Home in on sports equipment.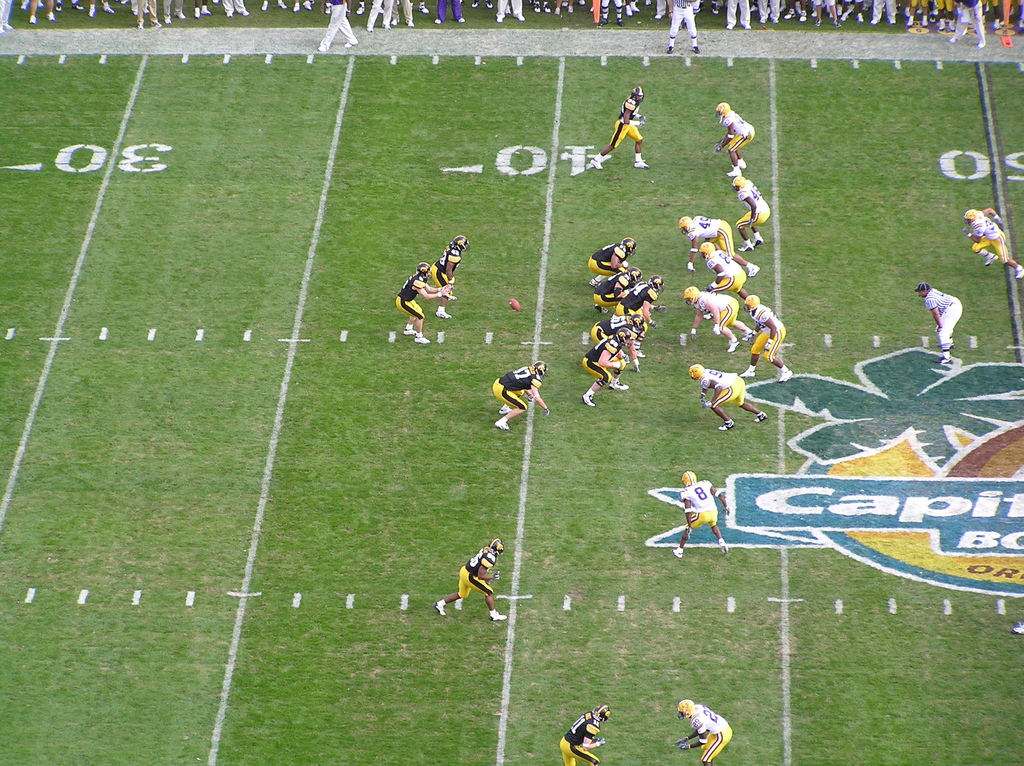
Homed in at bbox=[627, 263, 643, 283].
